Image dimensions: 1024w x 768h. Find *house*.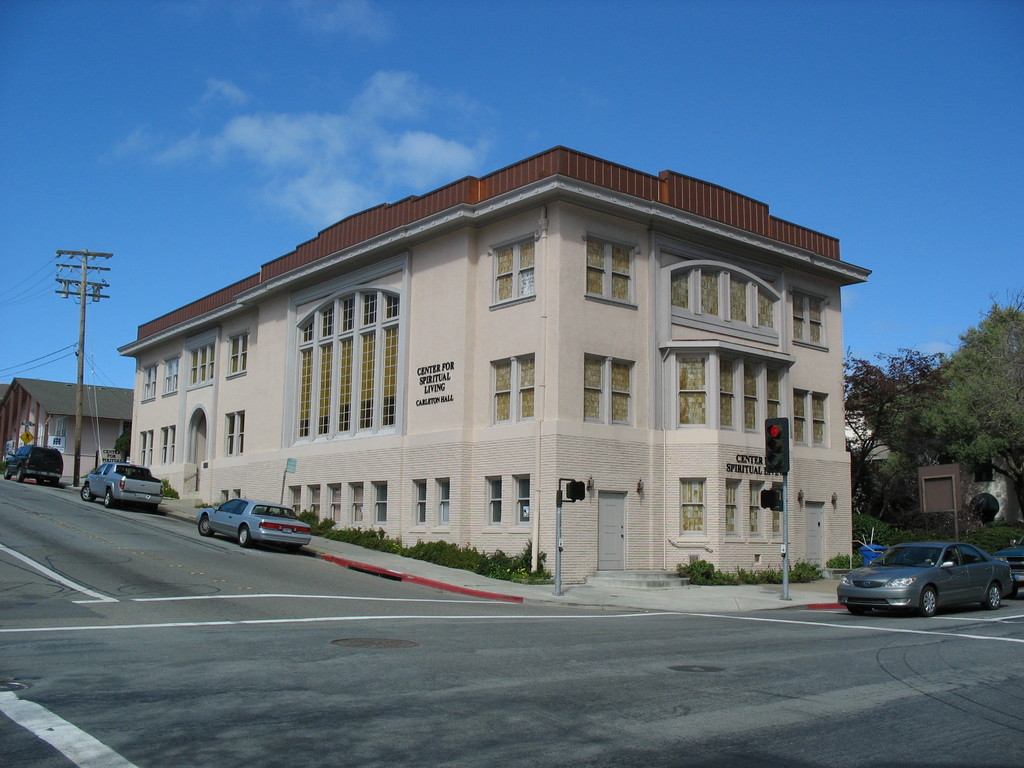
140, 155, 878, 587.
